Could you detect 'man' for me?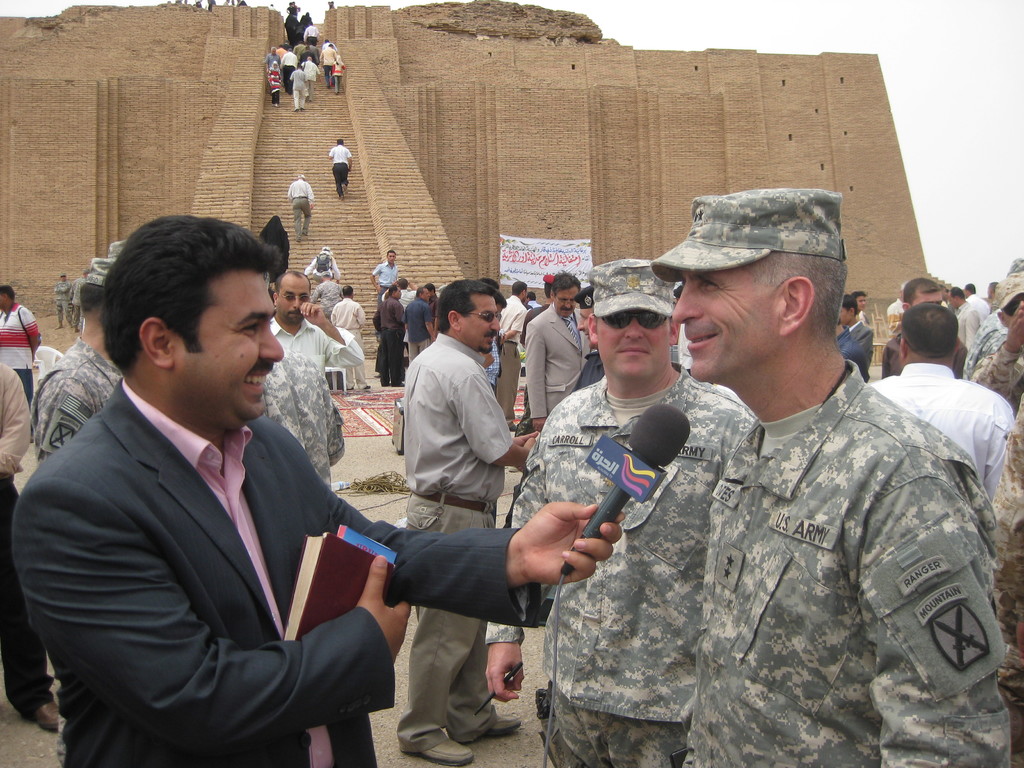
Detection result: l=296, t=42, r=311, b=53.
